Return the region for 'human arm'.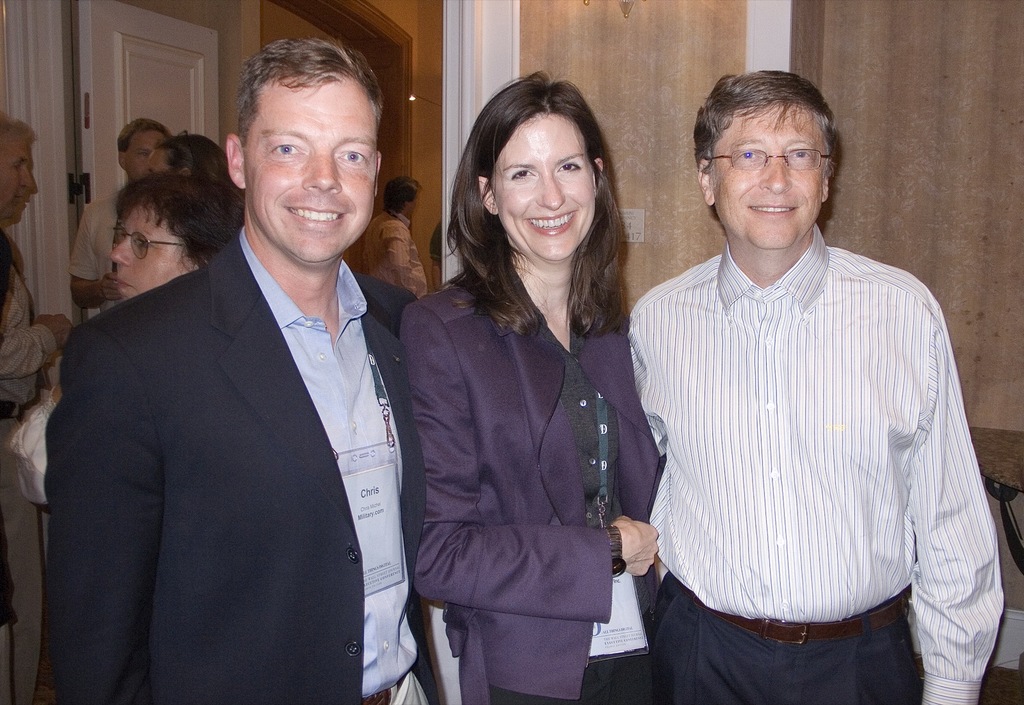
<bbox>904, 276, 1004, 704</bbox>.
